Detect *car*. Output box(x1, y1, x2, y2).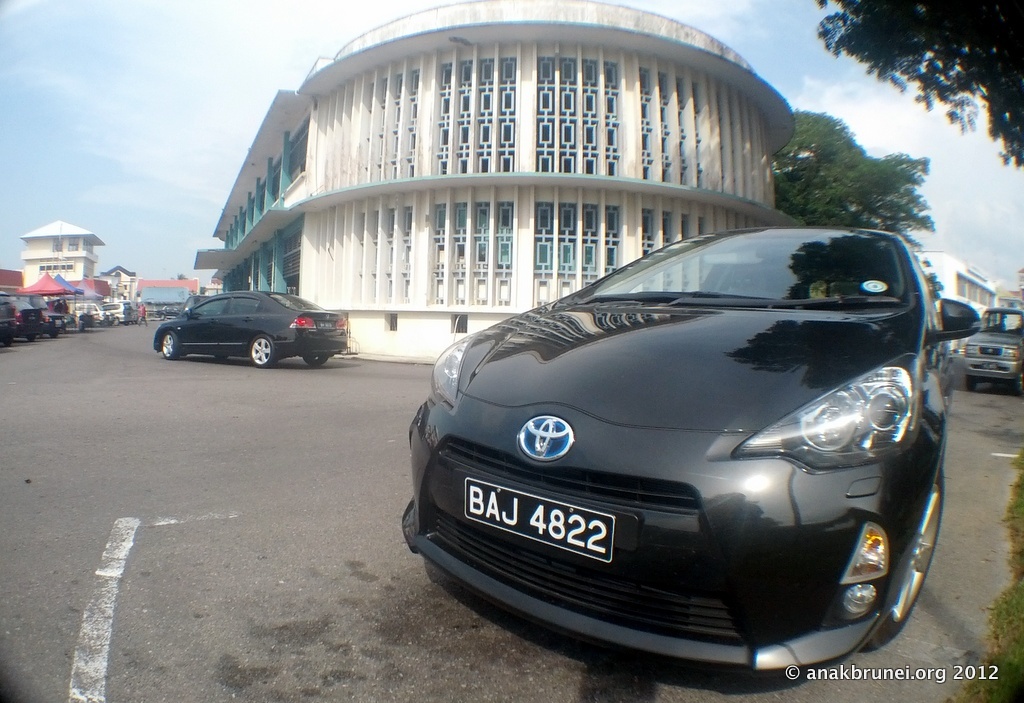
box(100, 301, 134, 326).
